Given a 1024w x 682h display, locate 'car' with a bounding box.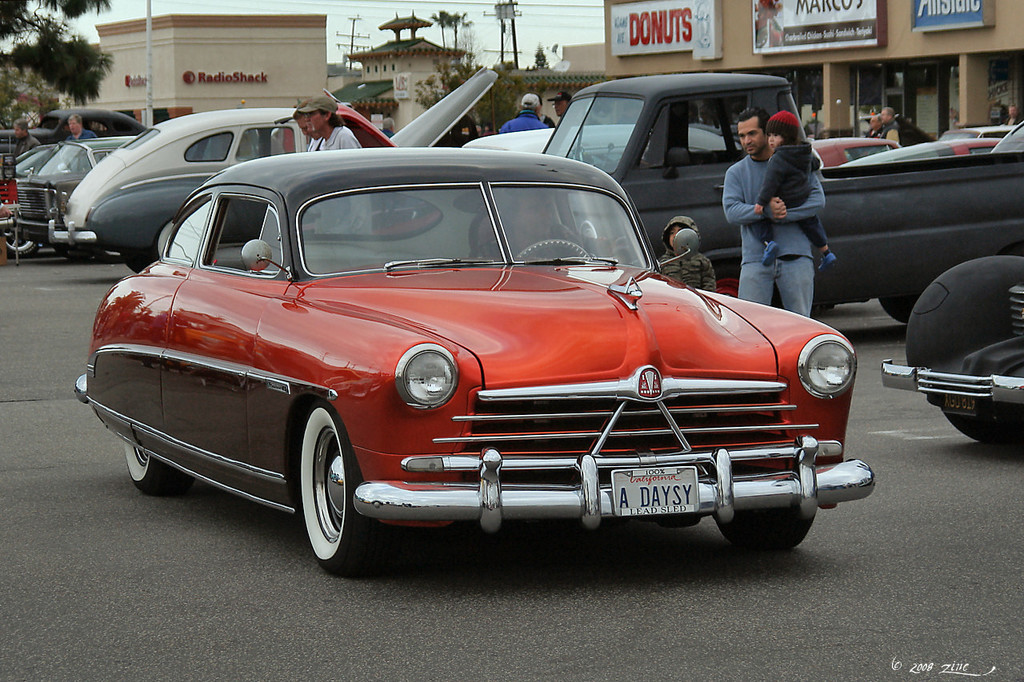
Located: {"left": 462, "top": 124, "right": 740, "bottom": 177}.
